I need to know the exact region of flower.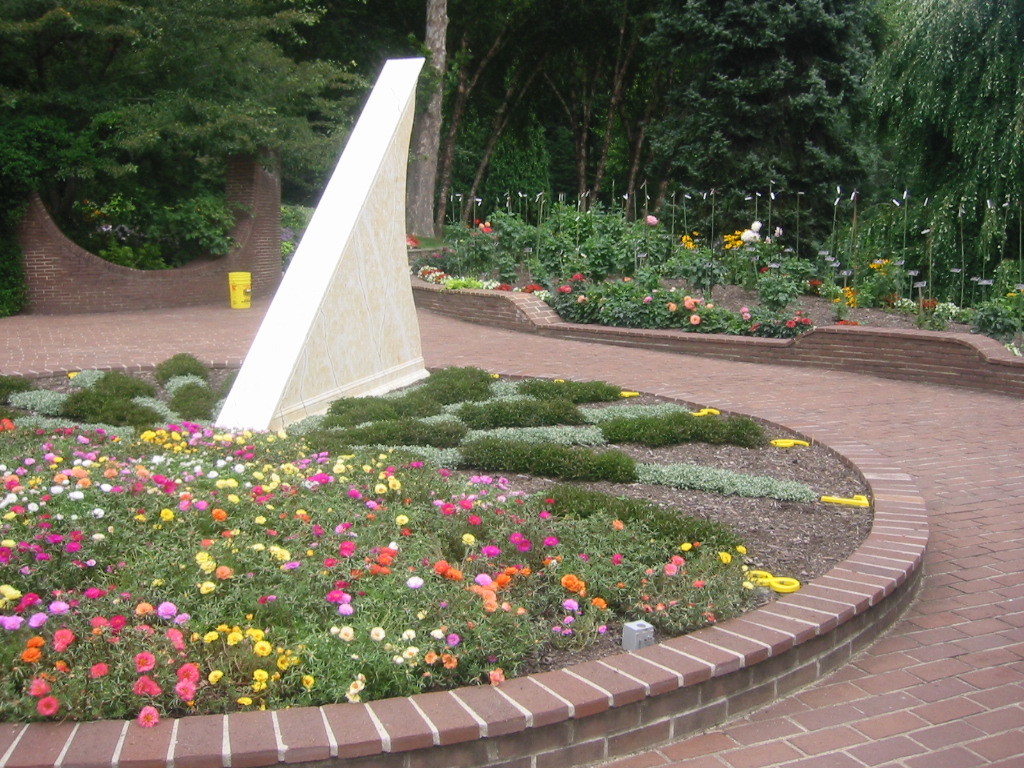
Region: left=645, top=214, right=659, bottom=225.
